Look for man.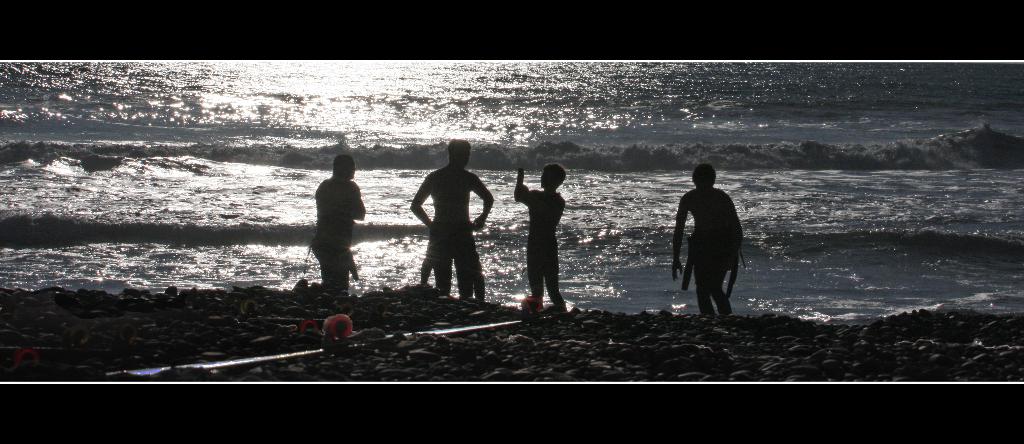
Found: rect(312, 154, 368, 297).
